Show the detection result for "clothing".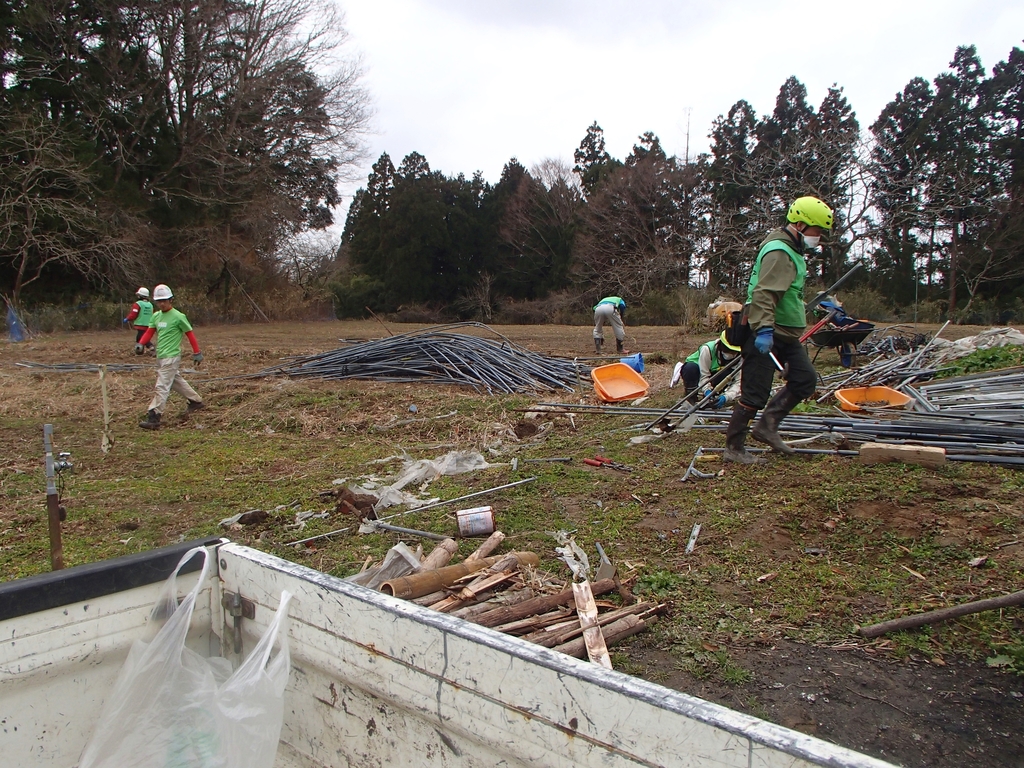
(593,296,627,346).
